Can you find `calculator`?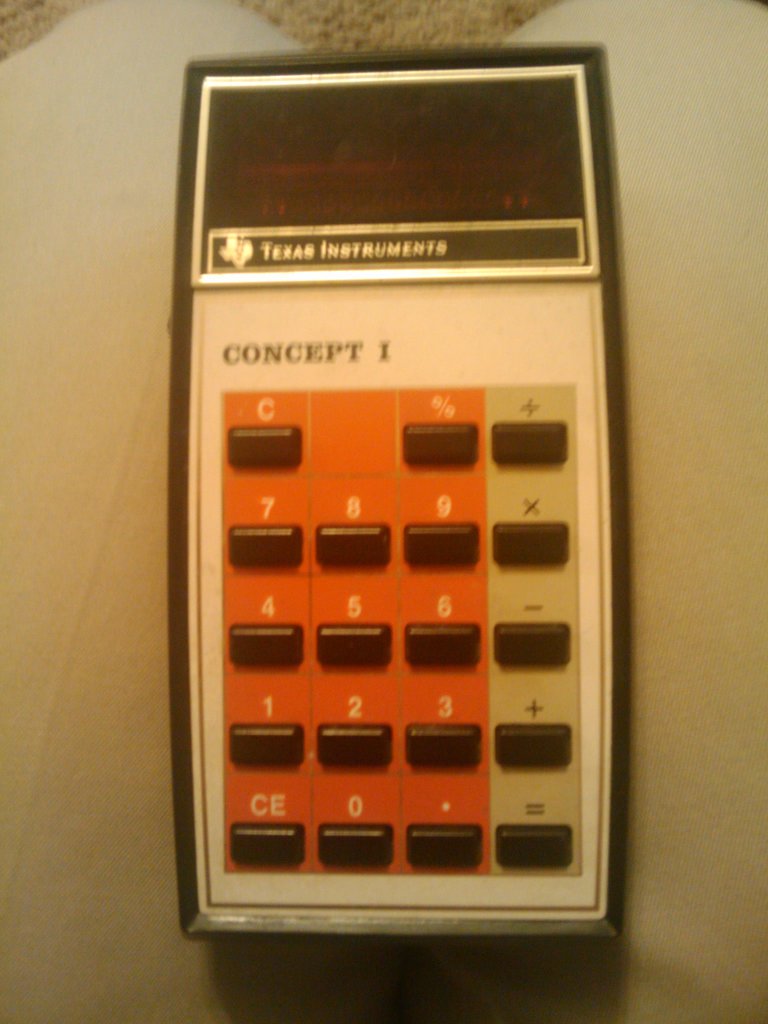
Yes, bounding box: Rect(170, 36, 604, 938).
